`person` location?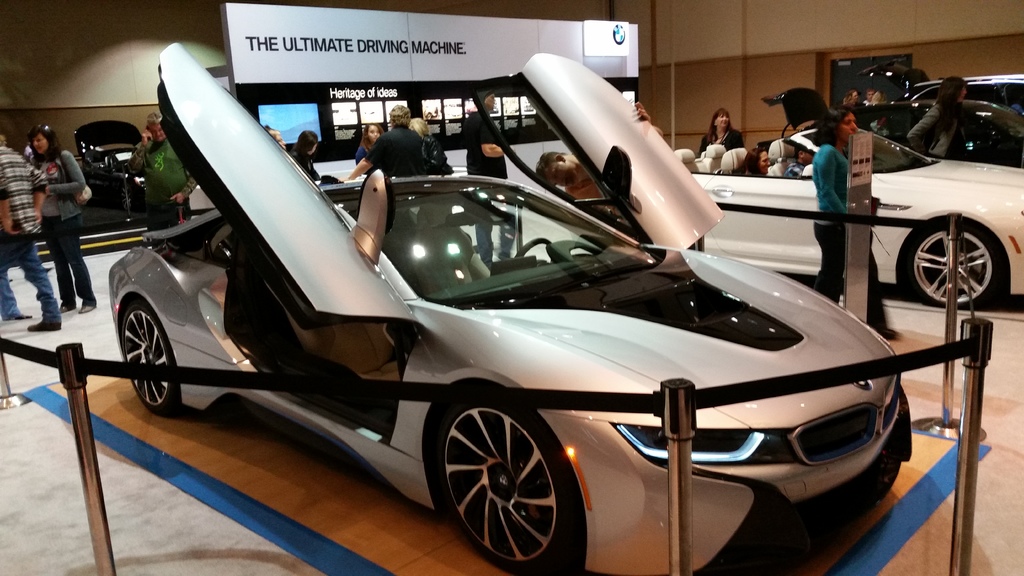
906 73 968 157
